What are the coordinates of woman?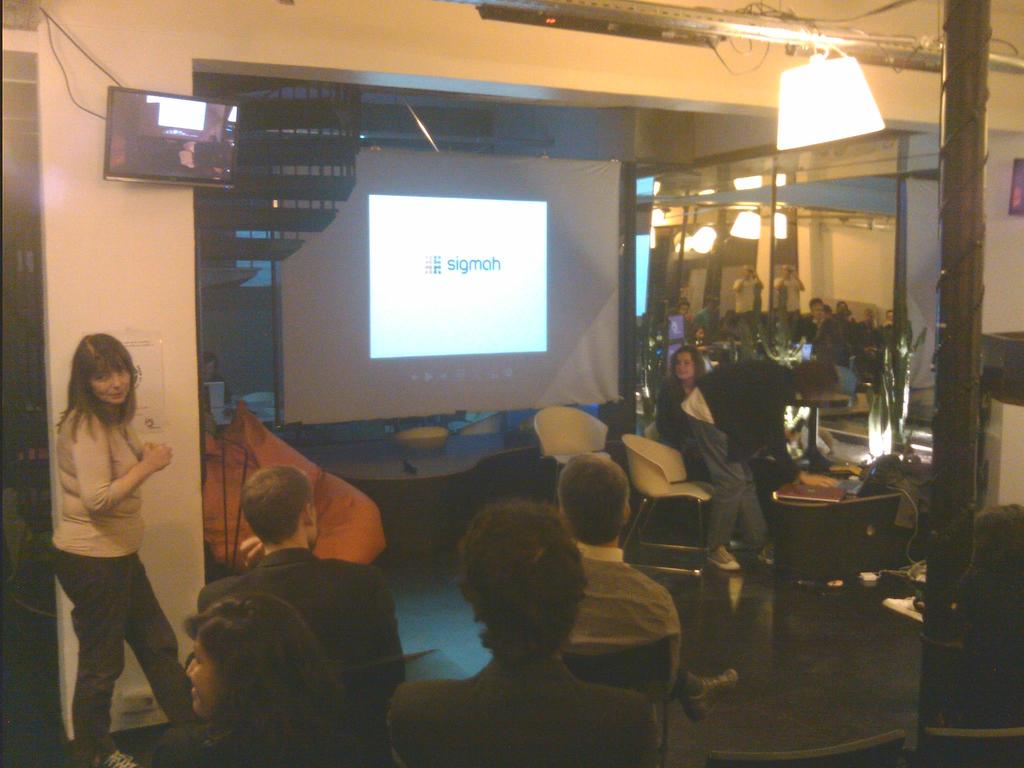
rect(154, 591, 392, 766).
